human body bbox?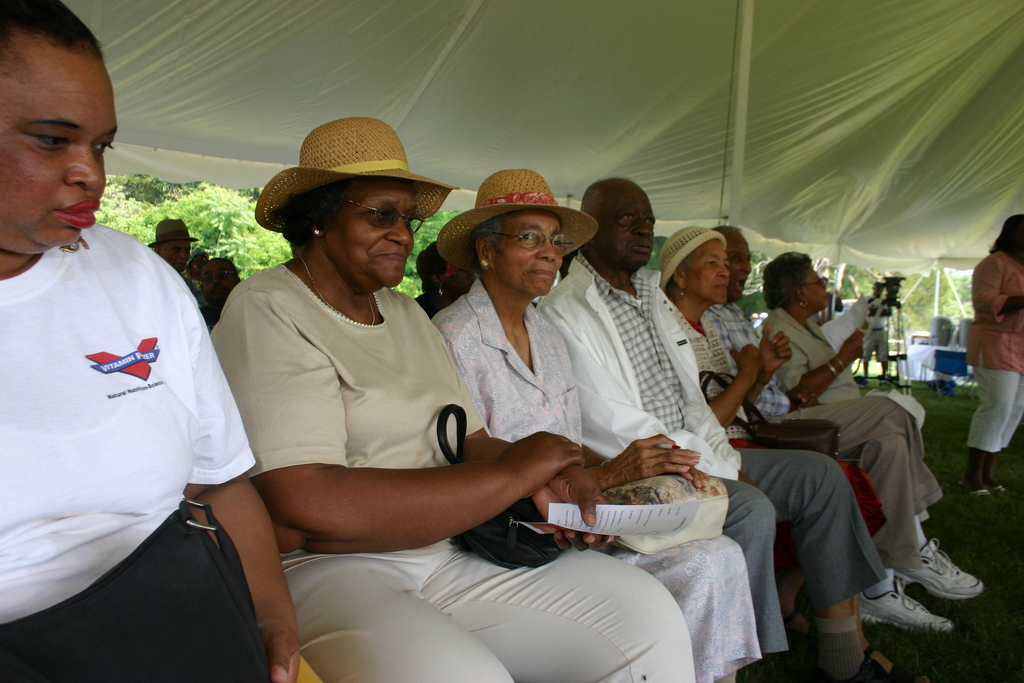
(1,215,308,682)
